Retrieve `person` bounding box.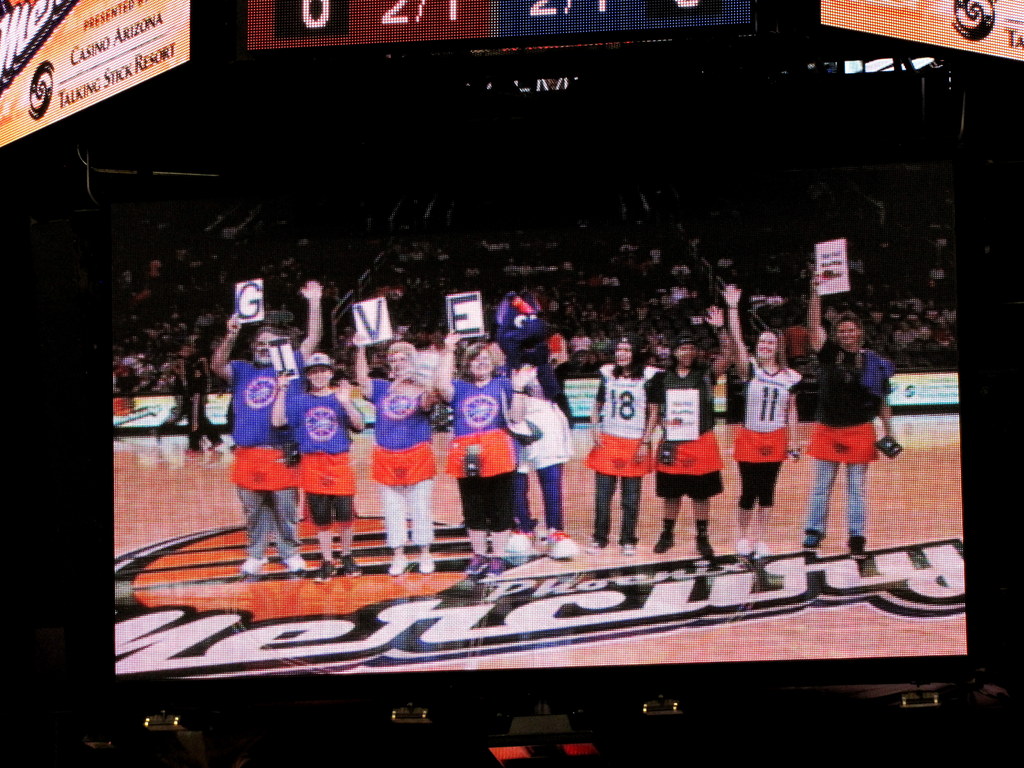
Bounding box: (x1=271, y1=344, x2=374, y2=580).
